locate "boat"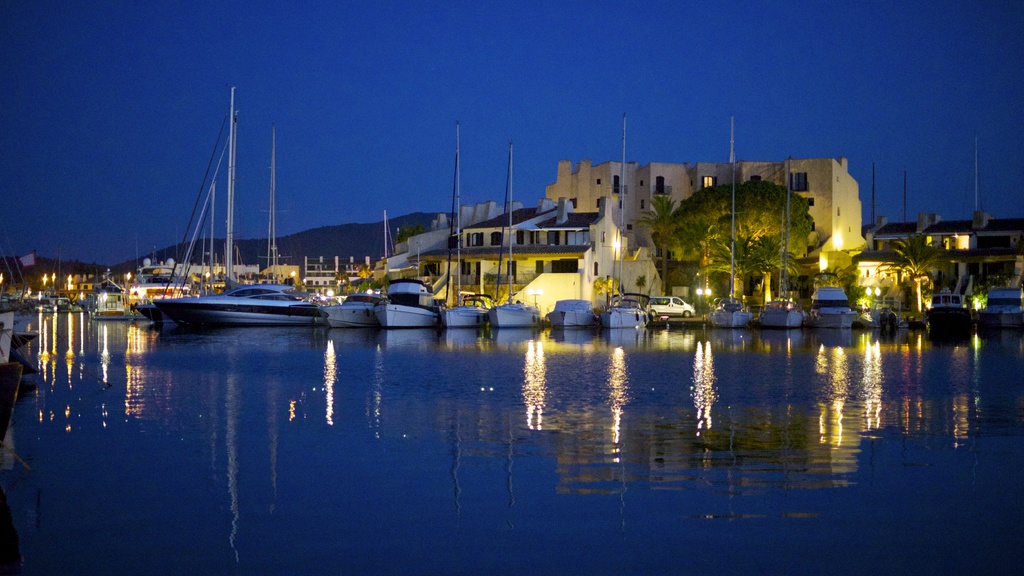
locate(435, 122, 486, 327)
